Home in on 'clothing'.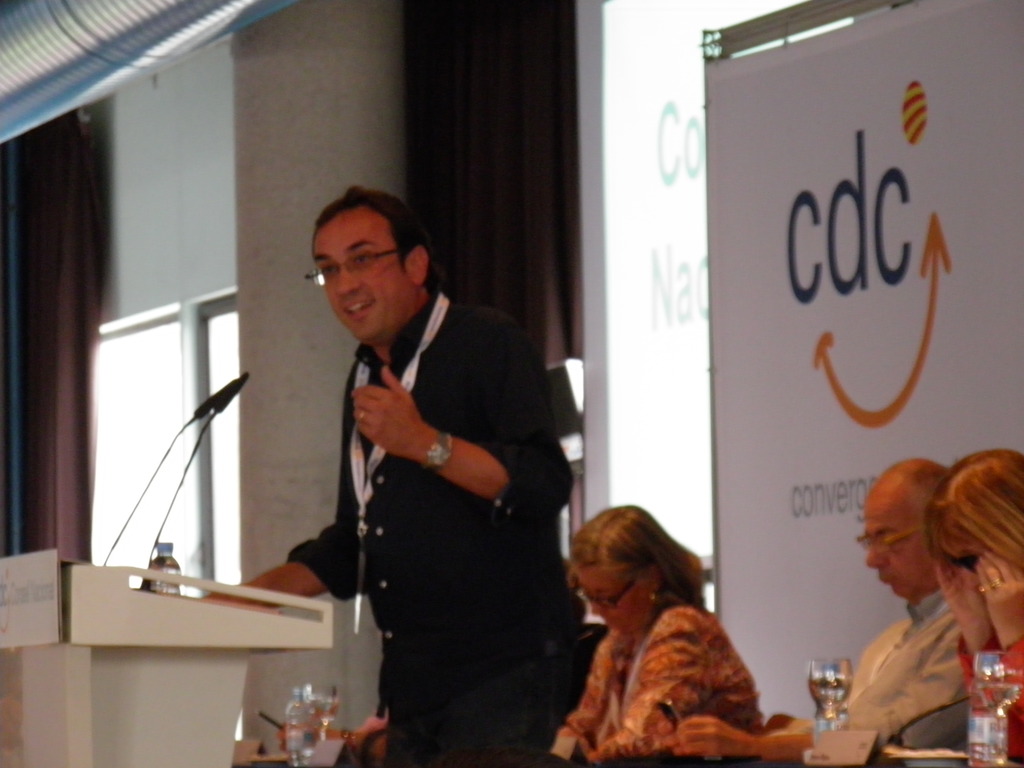
Homed in at [953,636,1023,764].
